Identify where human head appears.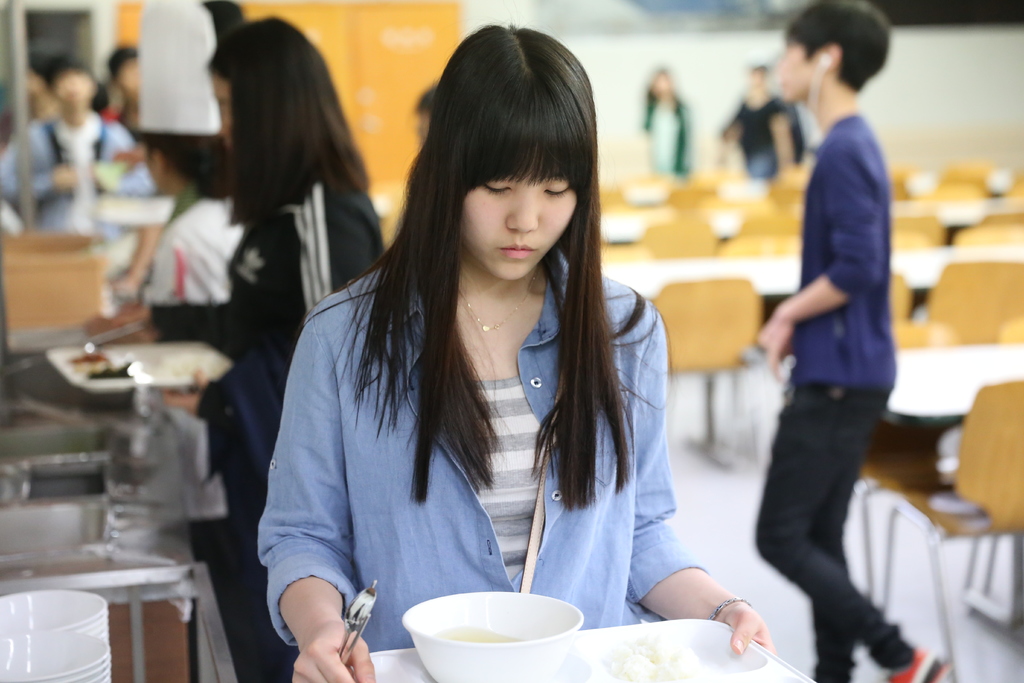
Appears at bbox=(744, 64, 770, 97).
